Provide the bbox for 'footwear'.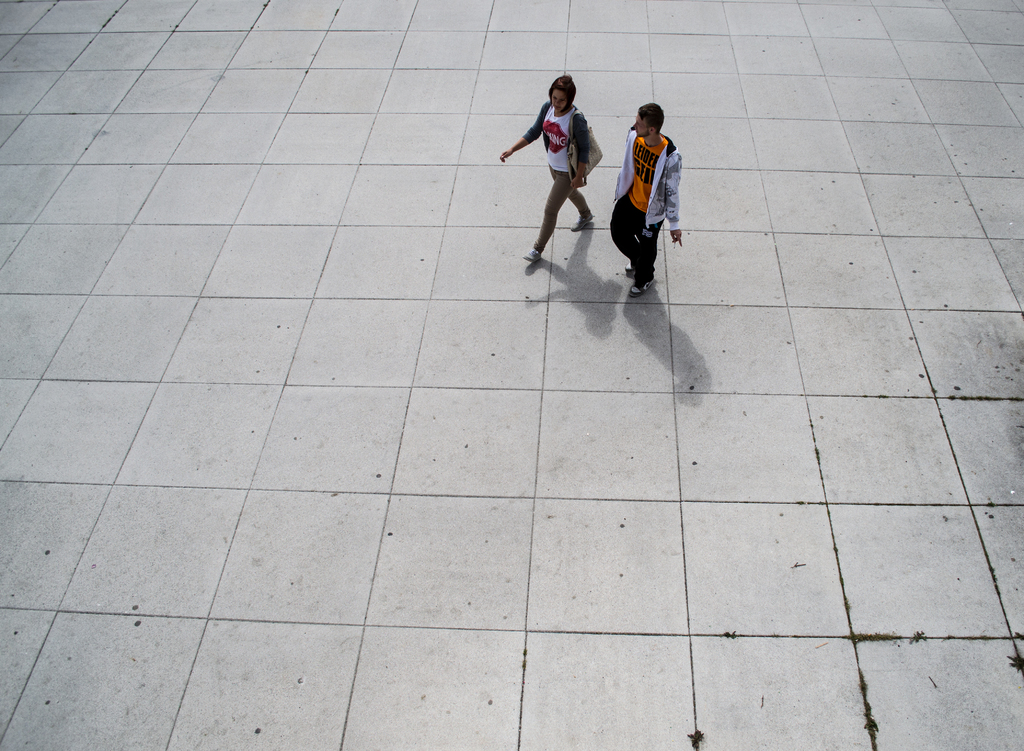
locate(571, 208, 595, 233).
